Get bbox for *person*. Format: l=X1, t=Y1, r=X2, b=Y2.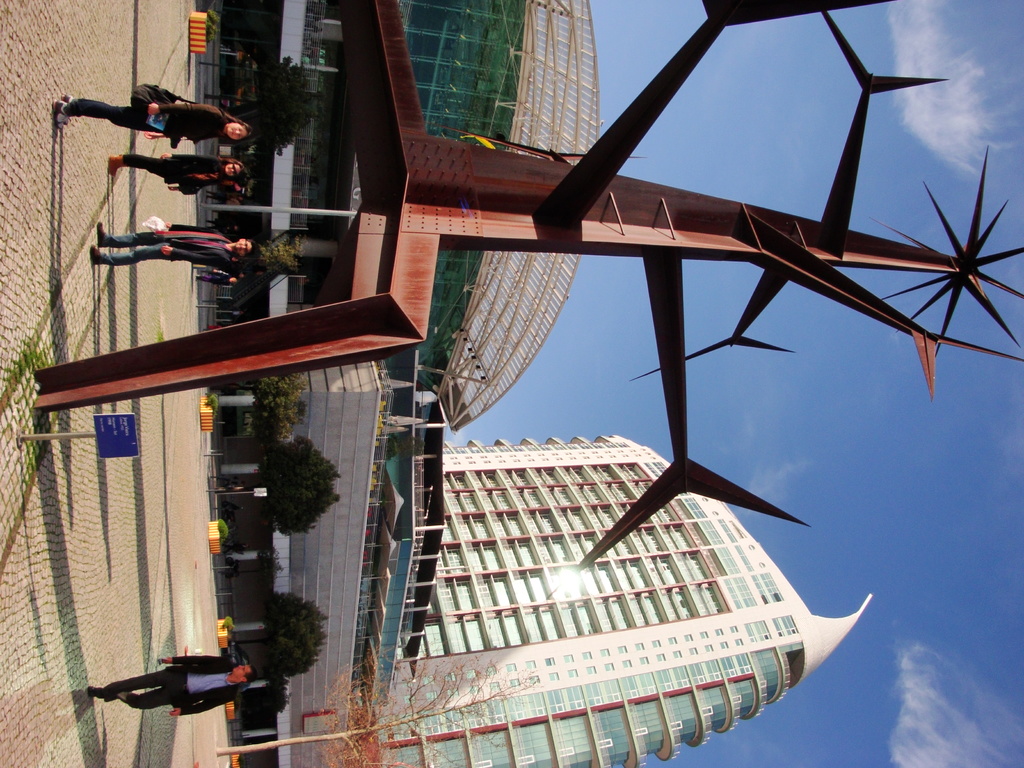
l=107, t=154, r=247, b=198.
